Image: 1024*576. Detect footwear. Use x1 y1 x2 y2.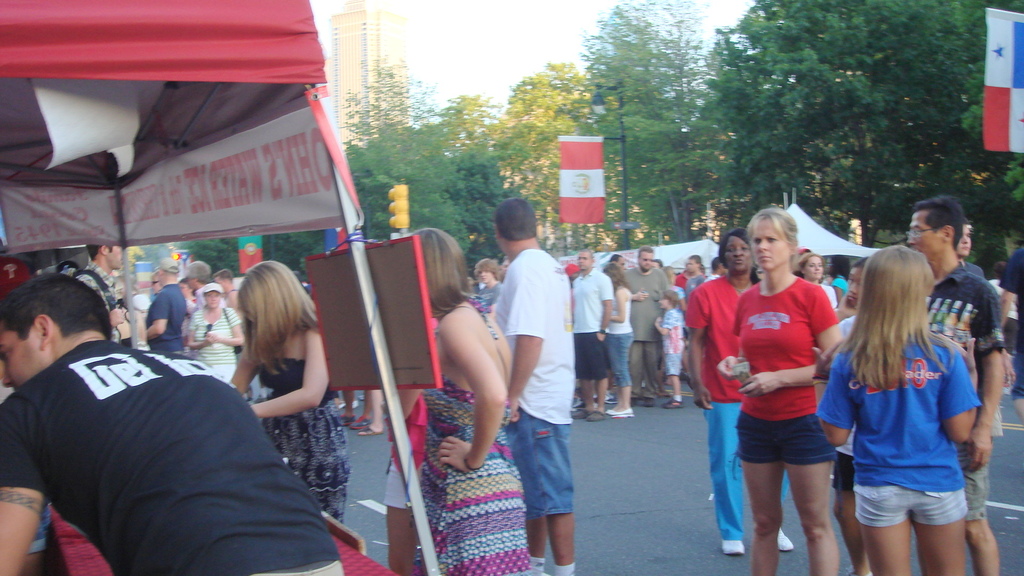
718 538 744 550.
